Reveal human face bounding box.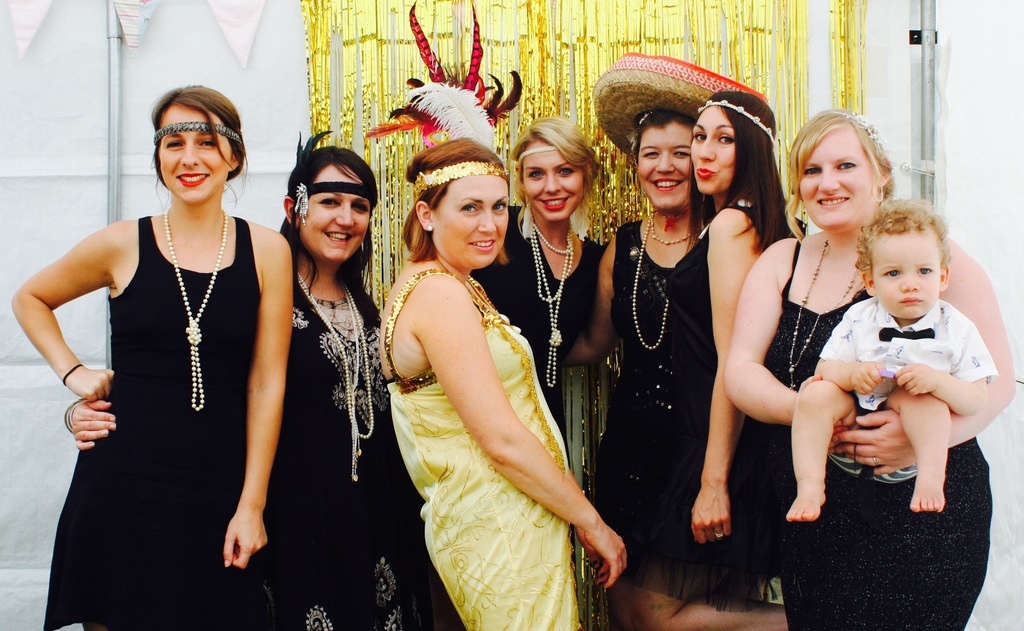
Revealed: detection(433, 172, 508, 270).
